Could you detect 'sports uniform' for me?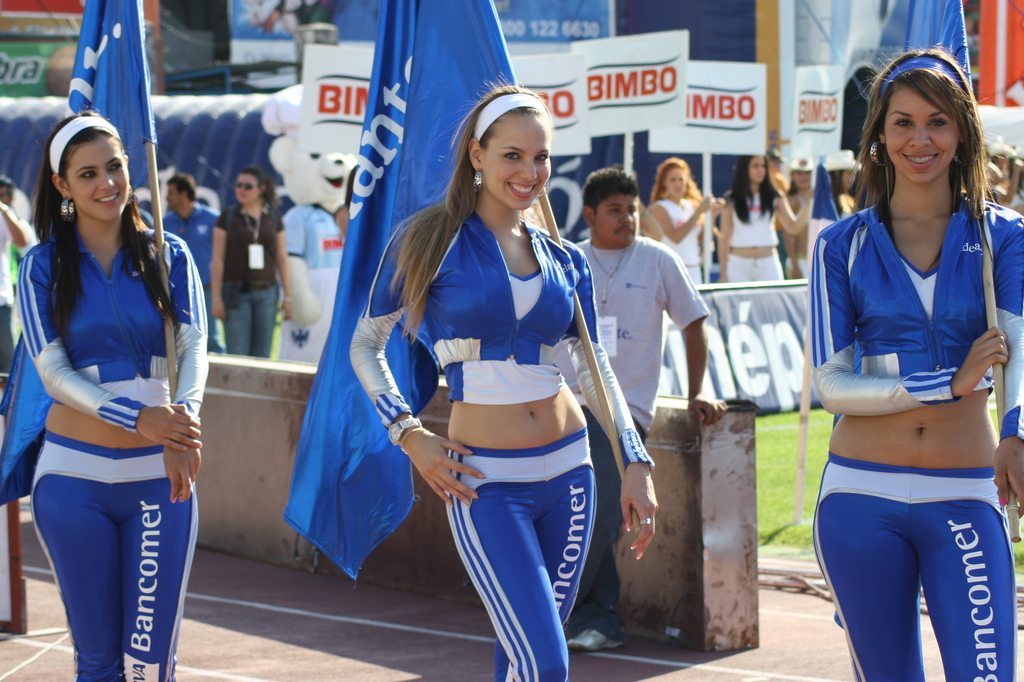
Detection result: bbox=[345, 194, 644, 681].
